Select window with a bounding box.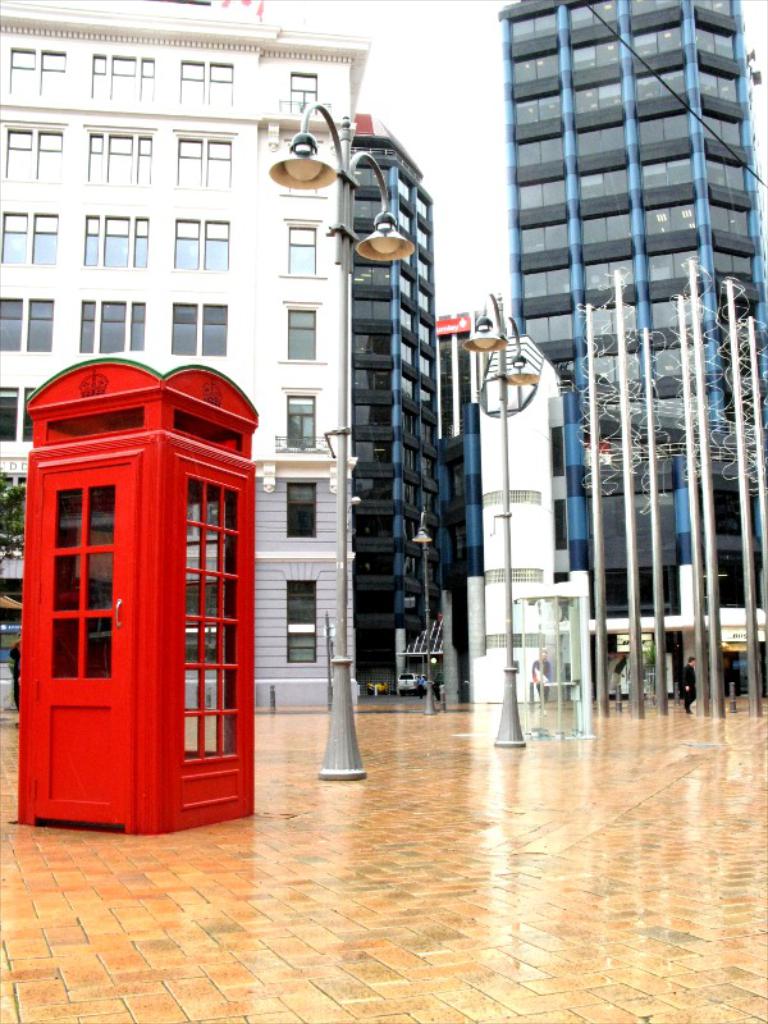
region(79, 302, 143, 352).
